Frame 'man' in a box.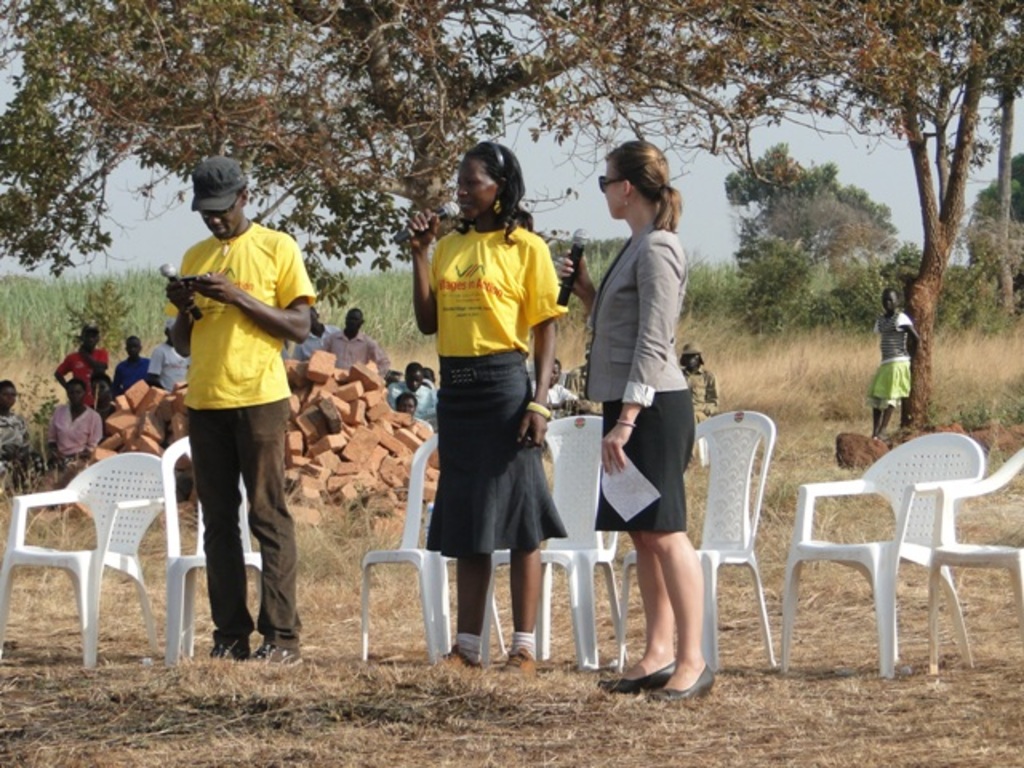
box=[678, 336, 715, 430].
